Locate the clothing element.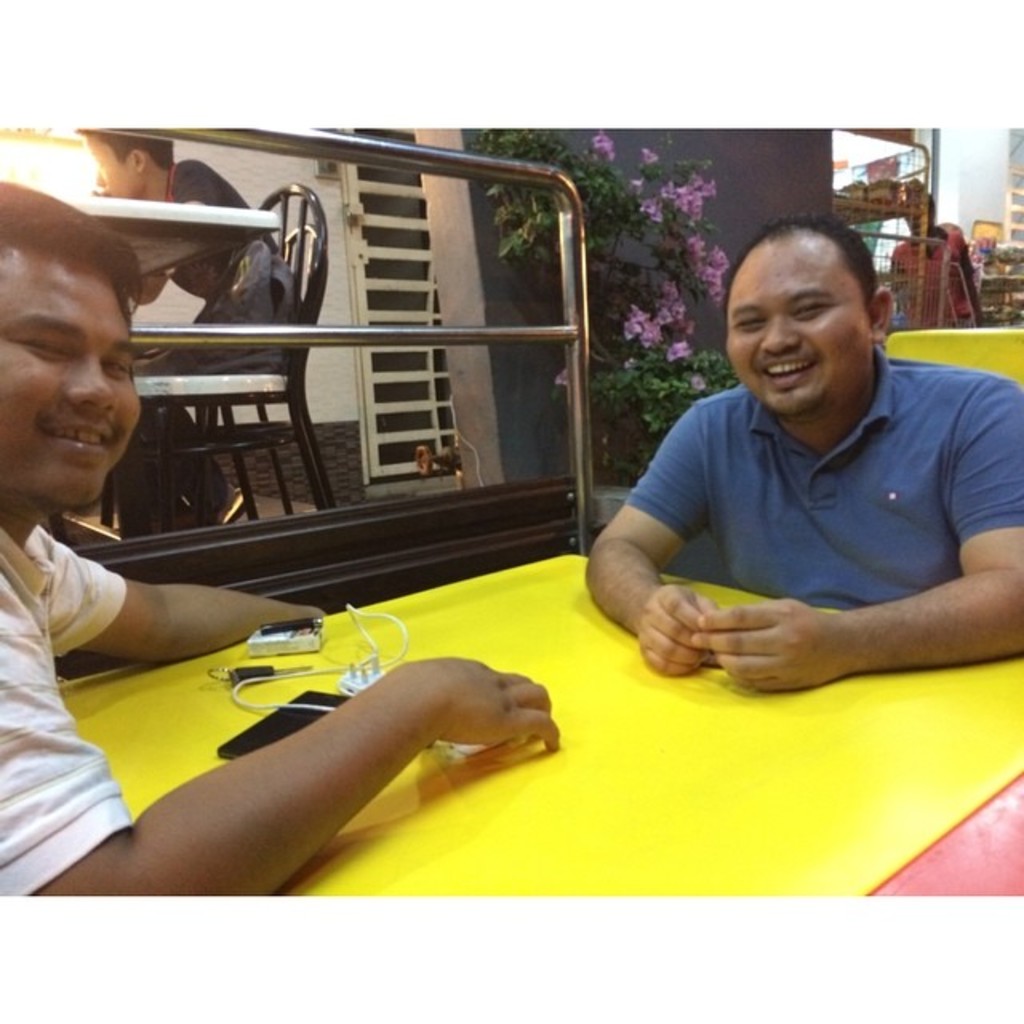
Element bbox: l=149, t=157, r=285, b=525.
